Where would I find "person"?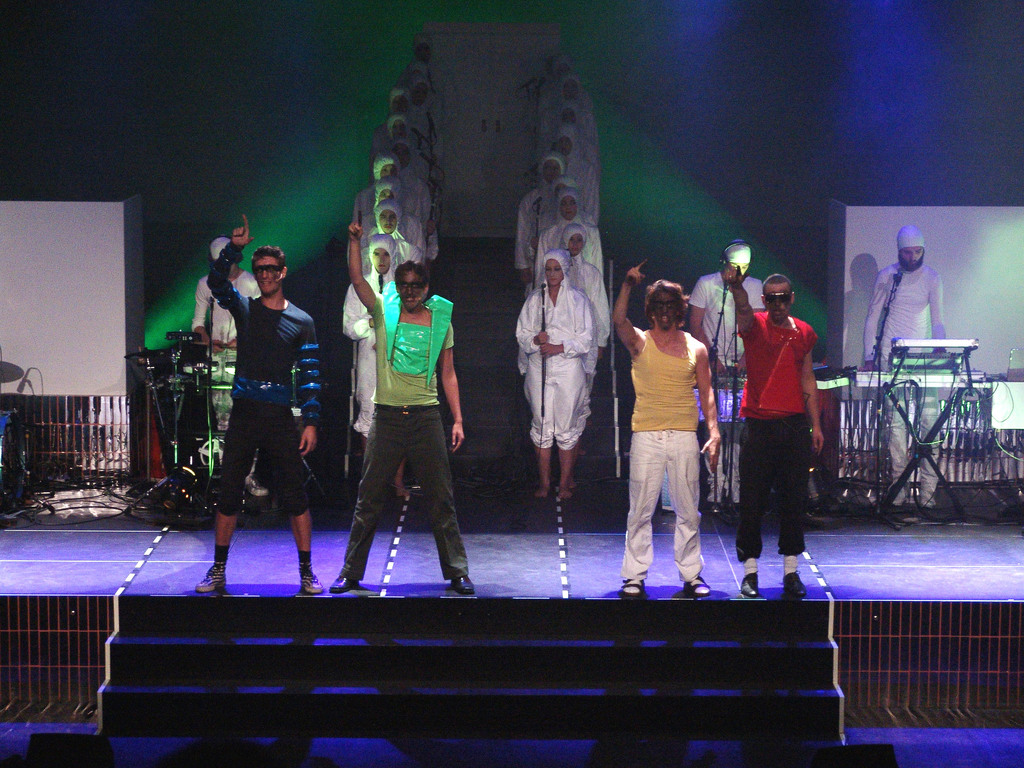
At crop(726, 285, 825, 601).
